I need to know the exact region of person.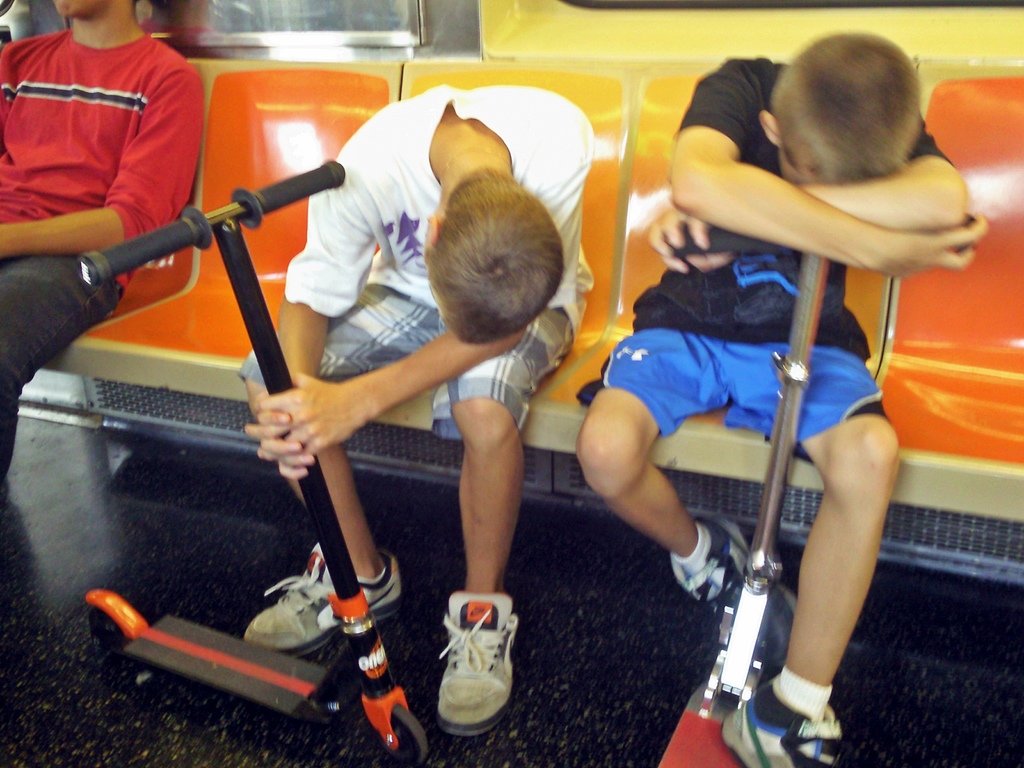
Region: (242,87,596,737).
